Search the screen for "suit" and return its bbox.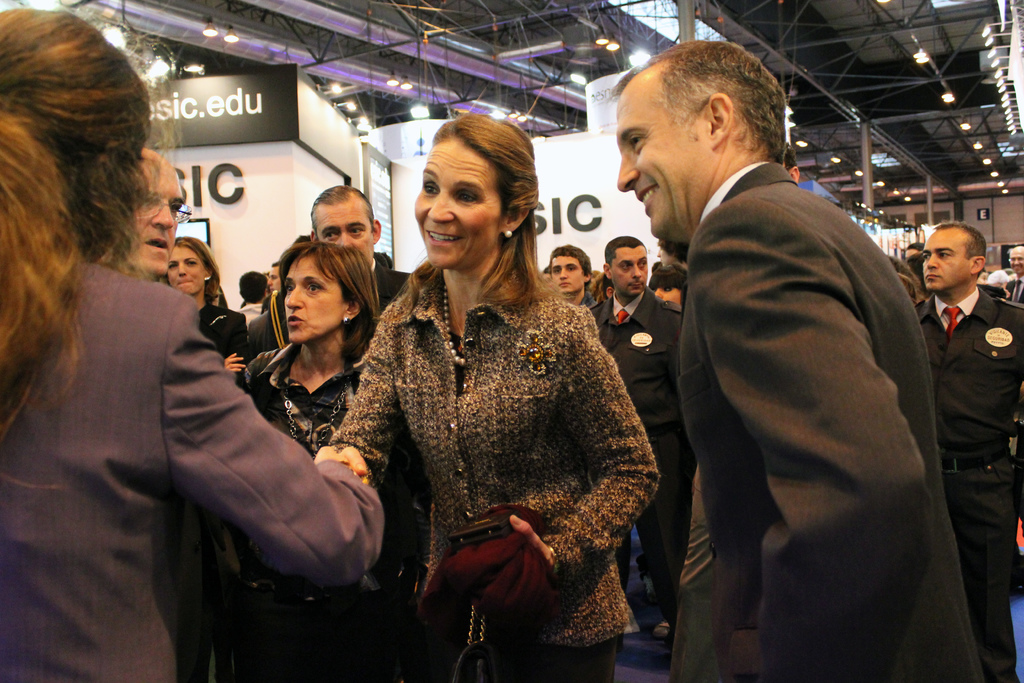
Found: 0,256,391,682.
